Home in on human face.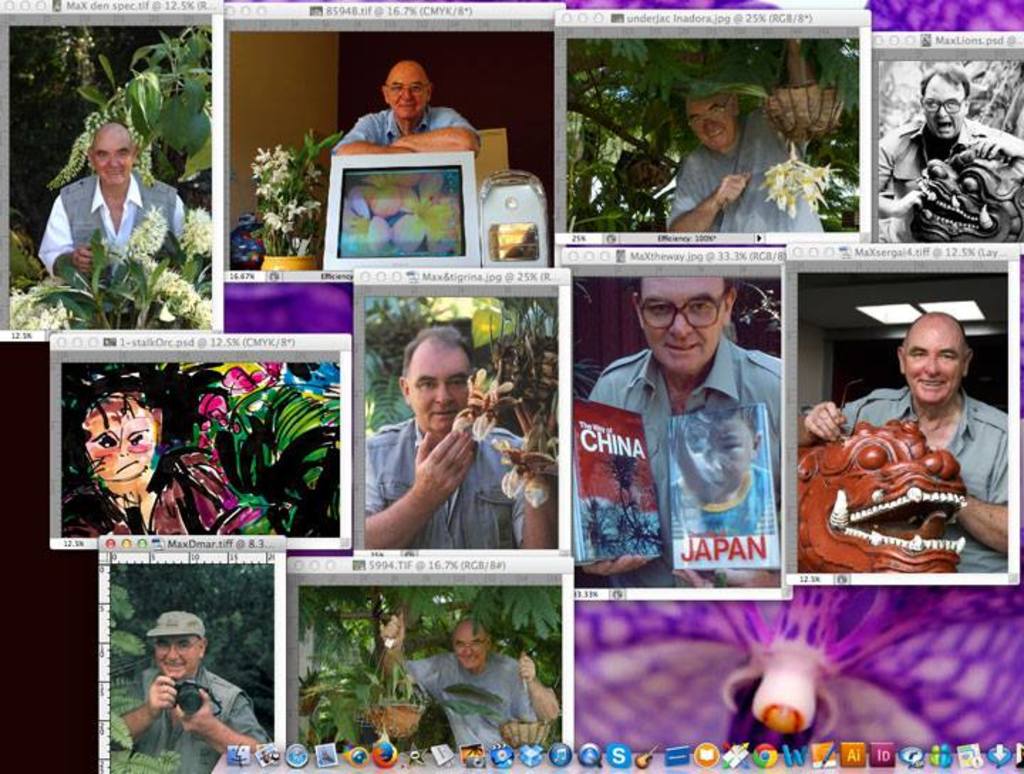
Homed in at 686, 98, 731, 148.
